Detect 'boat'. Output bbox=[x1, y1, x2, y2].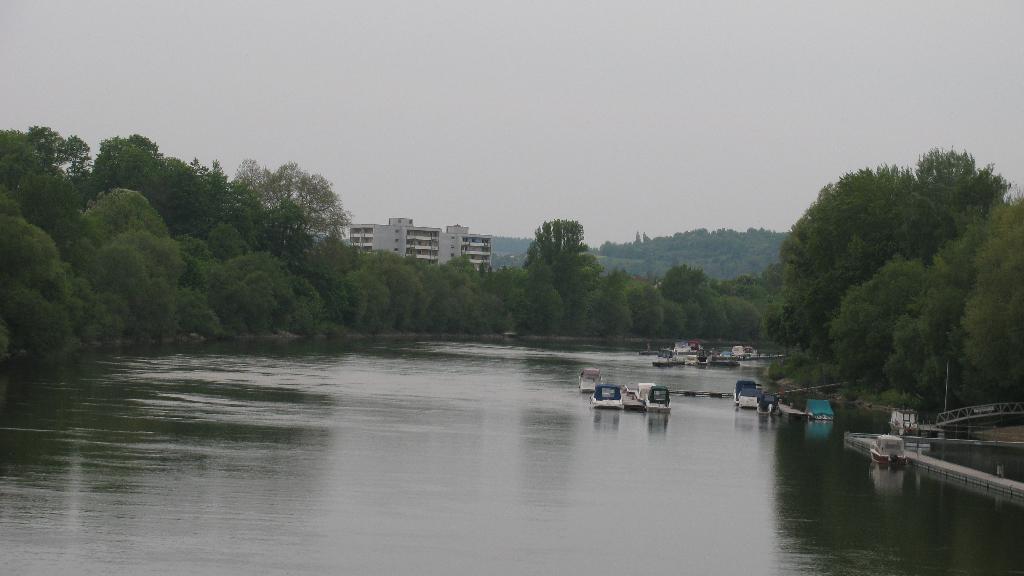
bbox=[711, 353, 742, 366].
